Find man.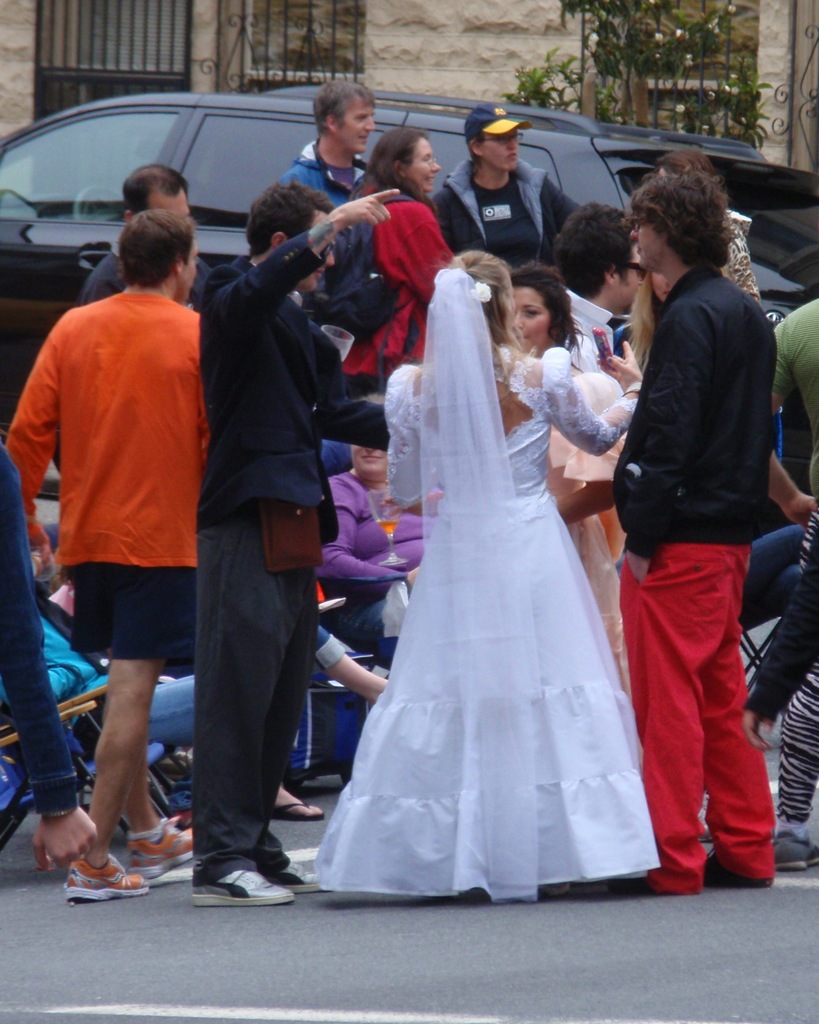
x1=199, y1=173, x2=404, y2=905.
